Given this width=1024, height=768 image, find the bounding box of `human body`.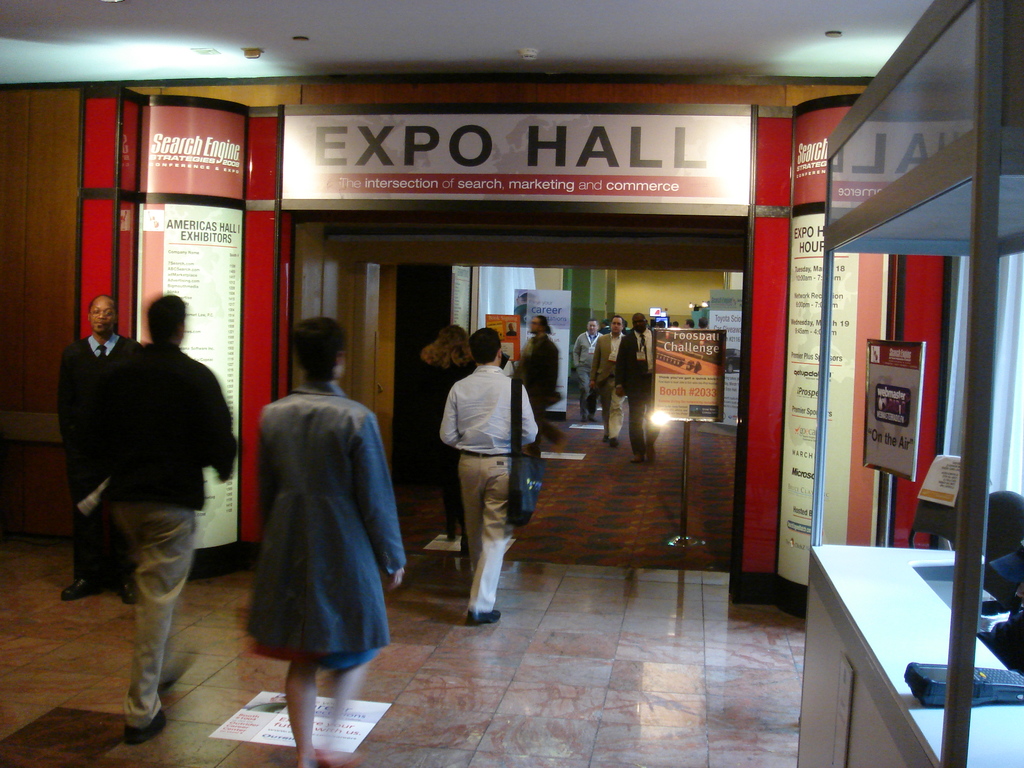
detection(591, 313, 625, 447).
